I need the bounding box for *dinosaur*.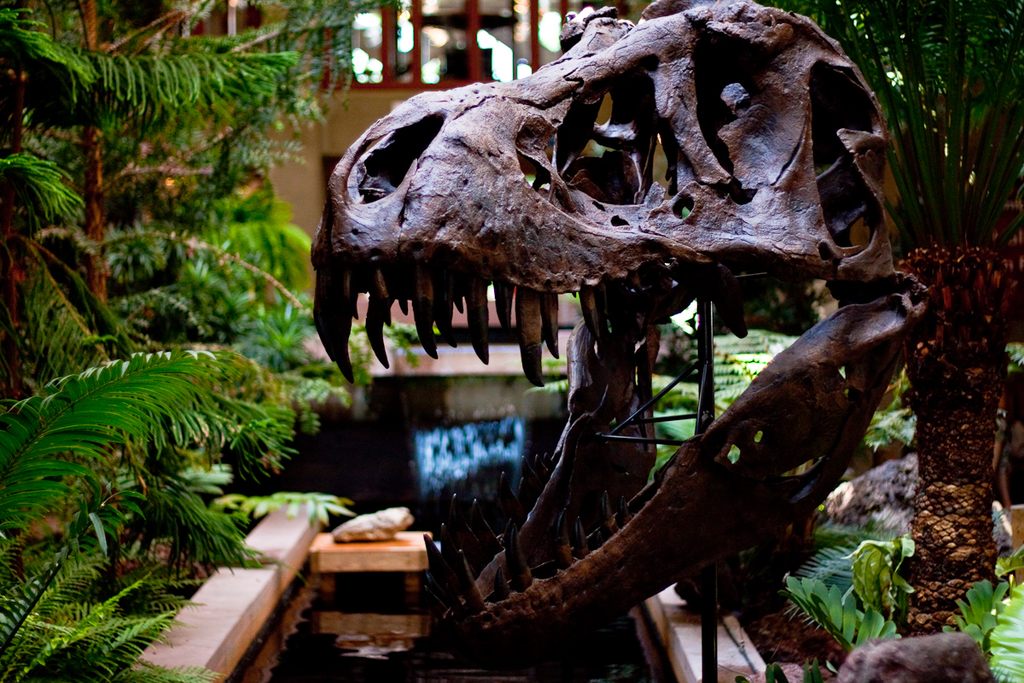
Here it is: <region>299, 0, 1023, 682</region>.
